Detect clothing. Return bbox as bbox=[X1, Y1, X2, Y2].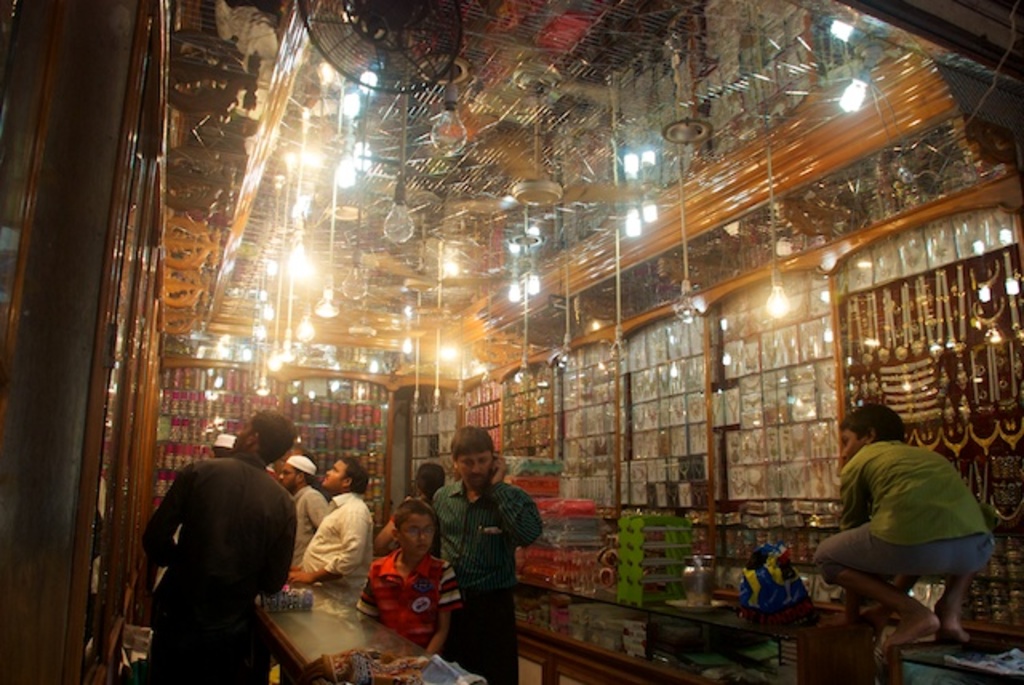
bbox=[299, 493, 370, 587].
